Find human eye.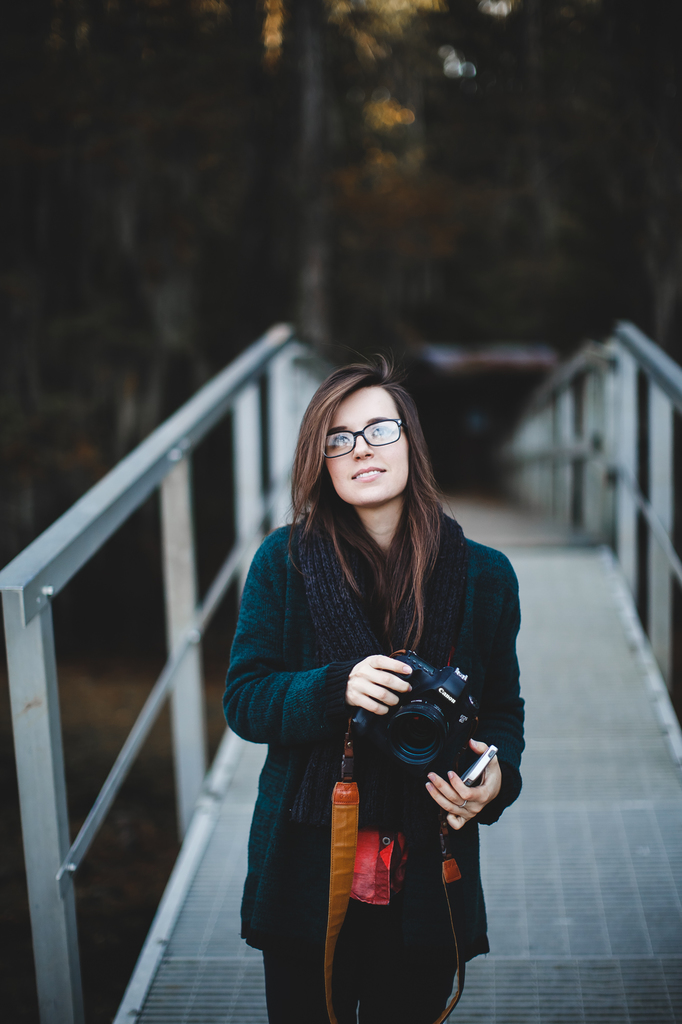
bbox(326, 435, 351, 450).
